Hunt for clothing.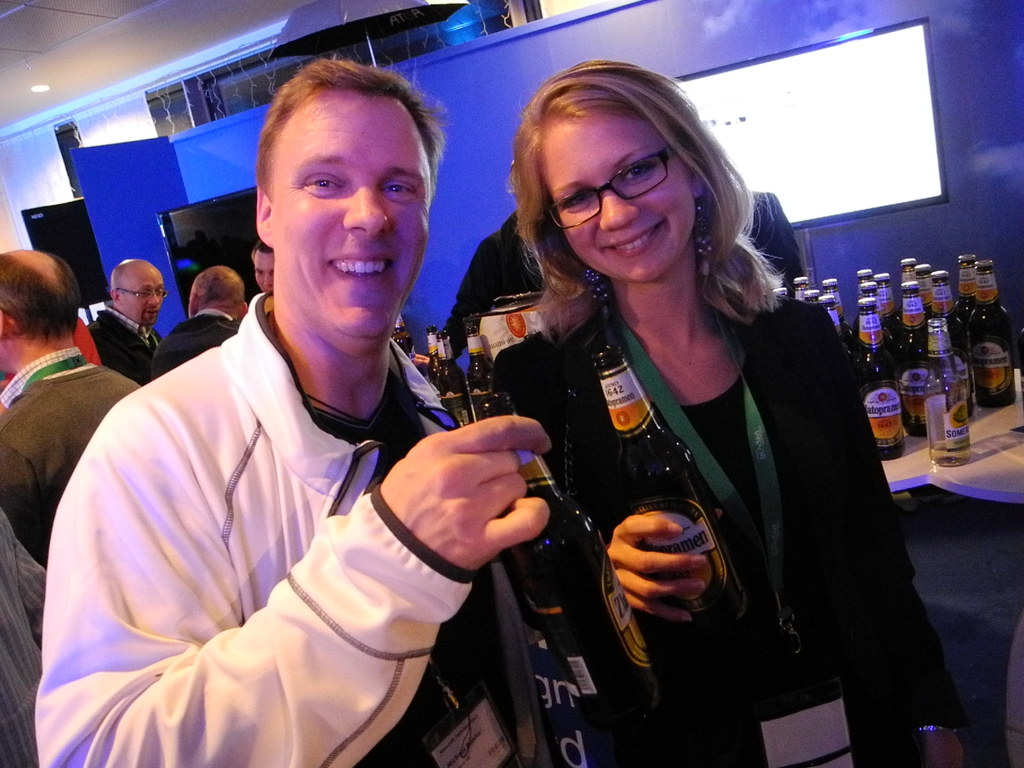
Hunted down at [0, 342, 143, 569].
